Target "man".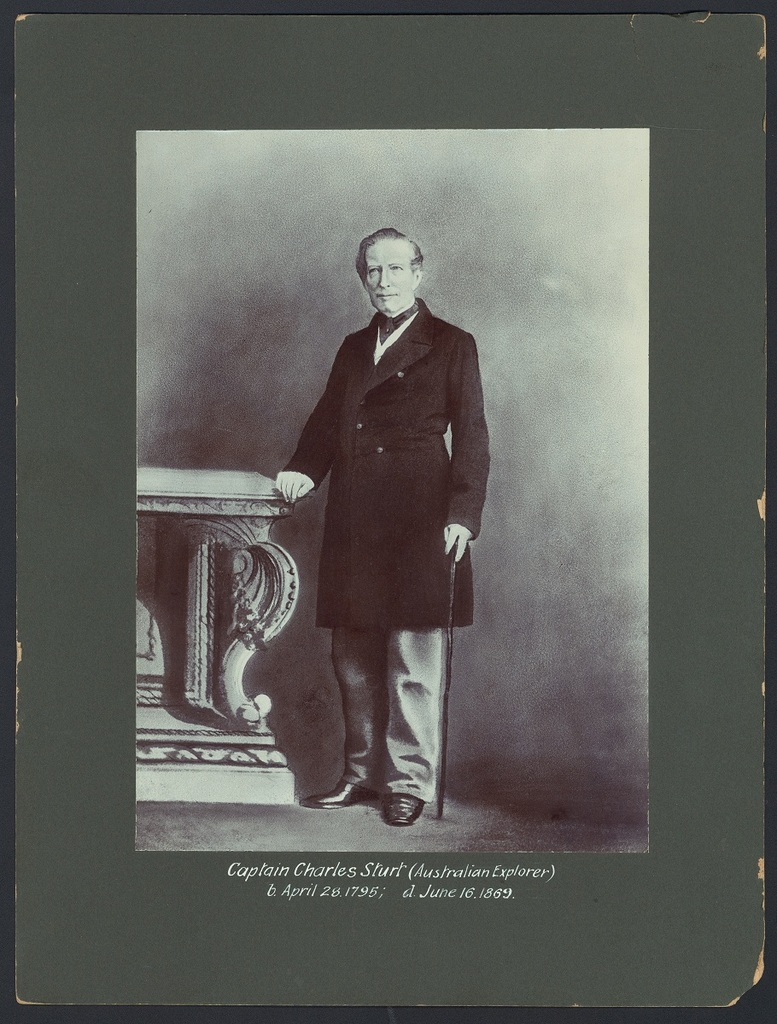
Target region: box(281, 247, 494, 770).
